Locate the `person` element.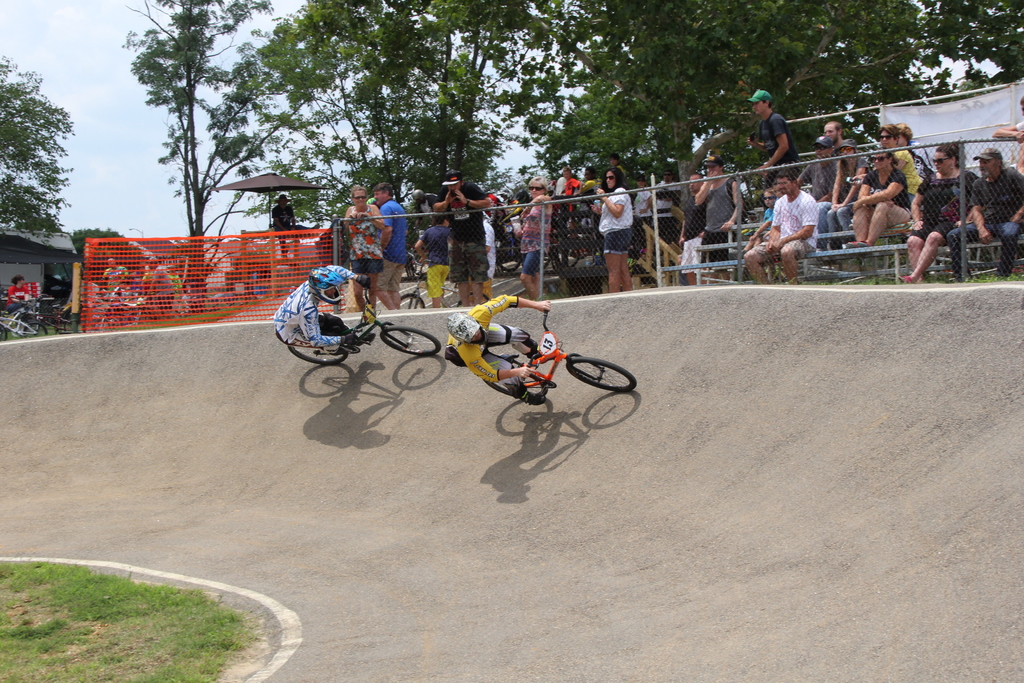
Element bbox: 61 279 97 327.
